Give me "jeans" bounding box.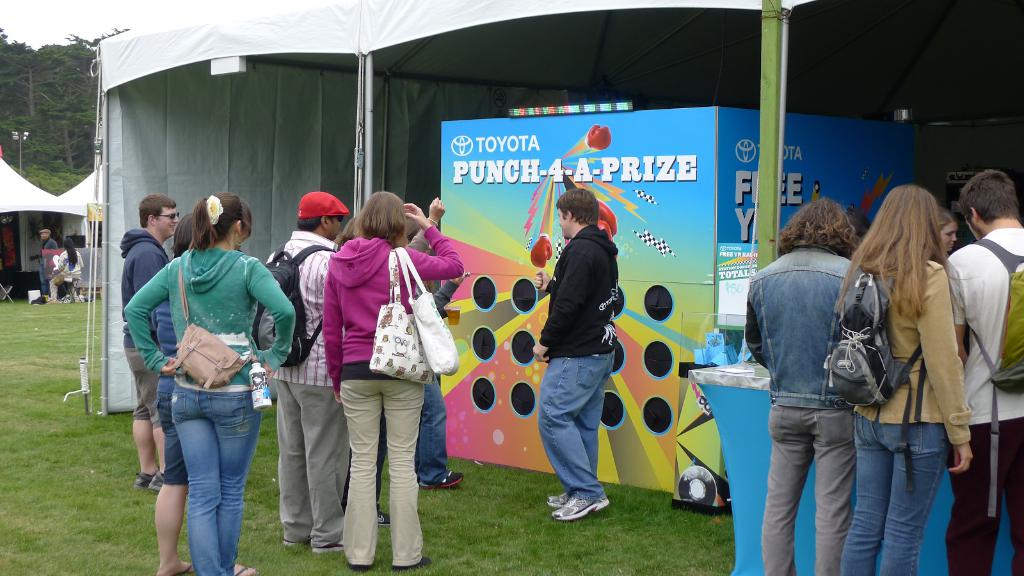
x1=839, y1=404, x2=953, y2=575.
